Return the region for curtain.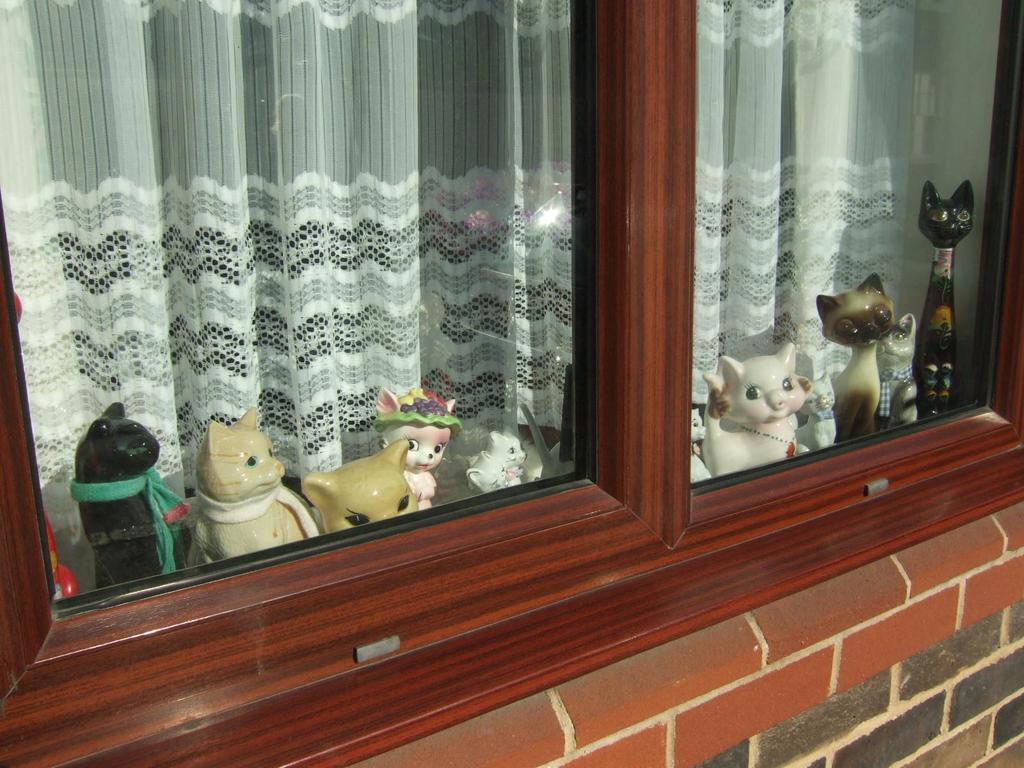
0/0/1000/593.
